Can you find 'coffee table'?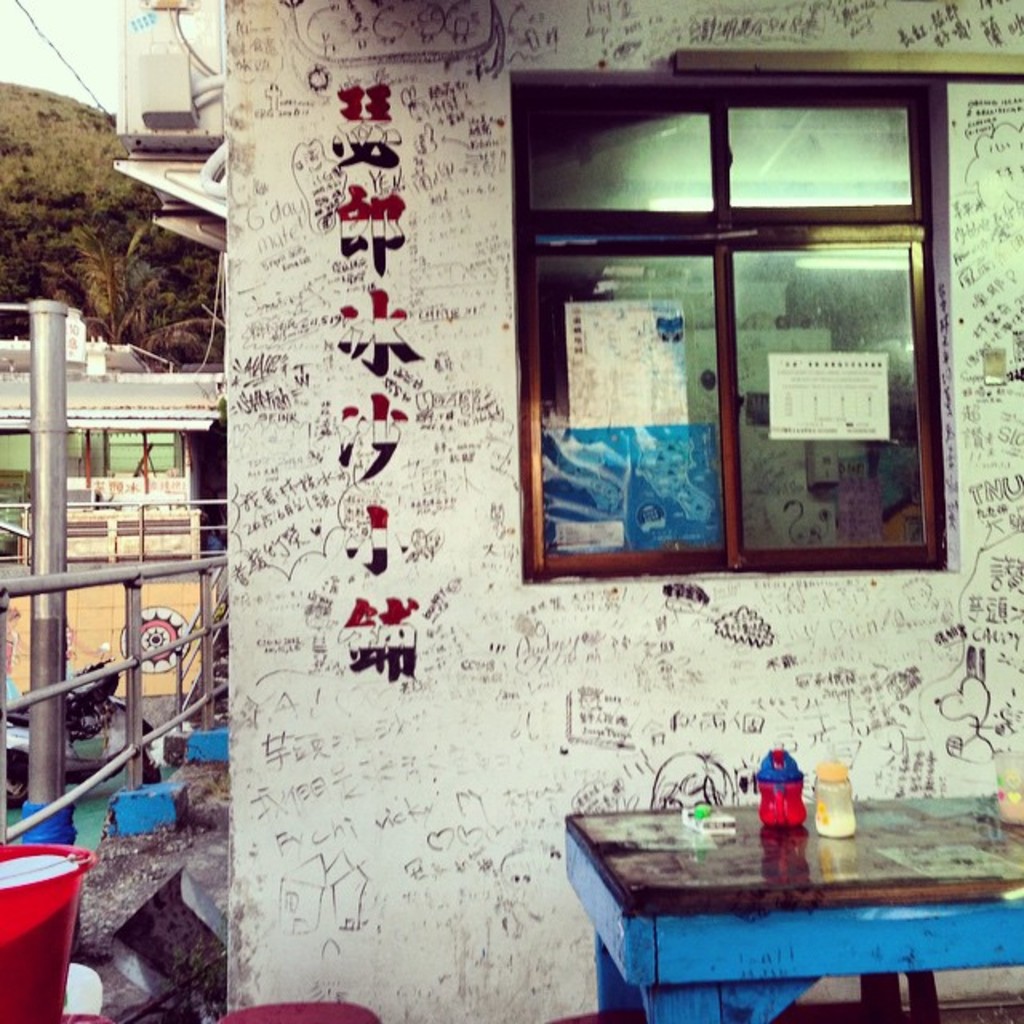
Yes, bounding box: box(566, 773, 998, 1019).
